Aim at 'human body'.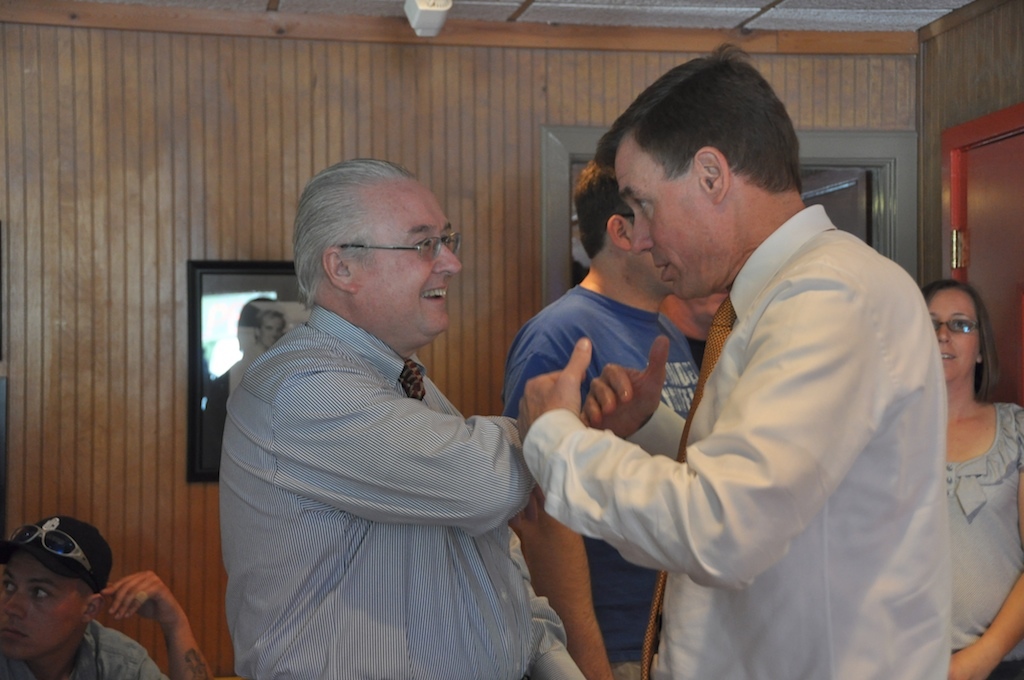
Aimed at left=0, top=518, right=216, bottom=679.
